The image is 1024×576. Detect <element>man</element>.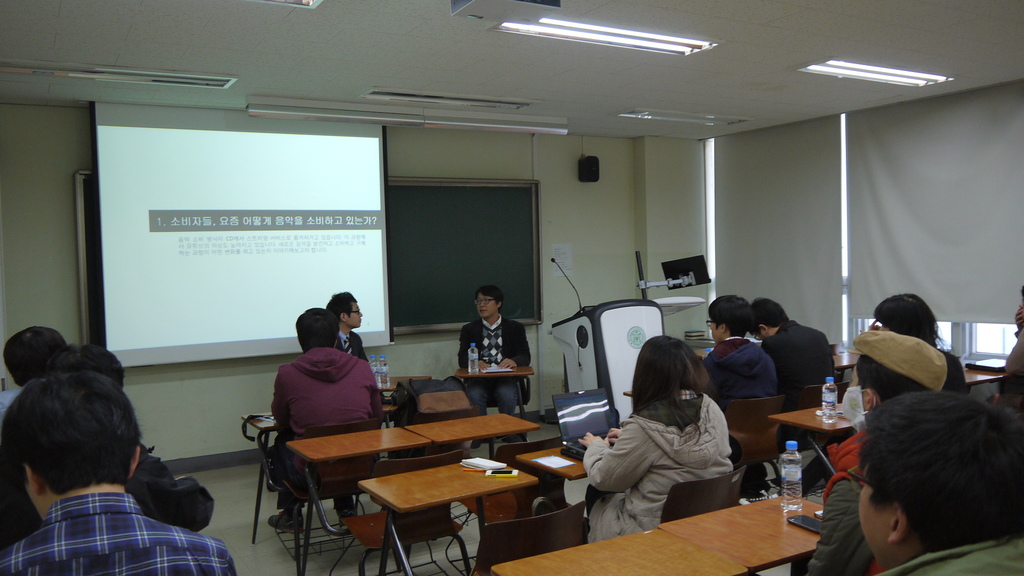
Detection: region(738, 297, 834, 428).
